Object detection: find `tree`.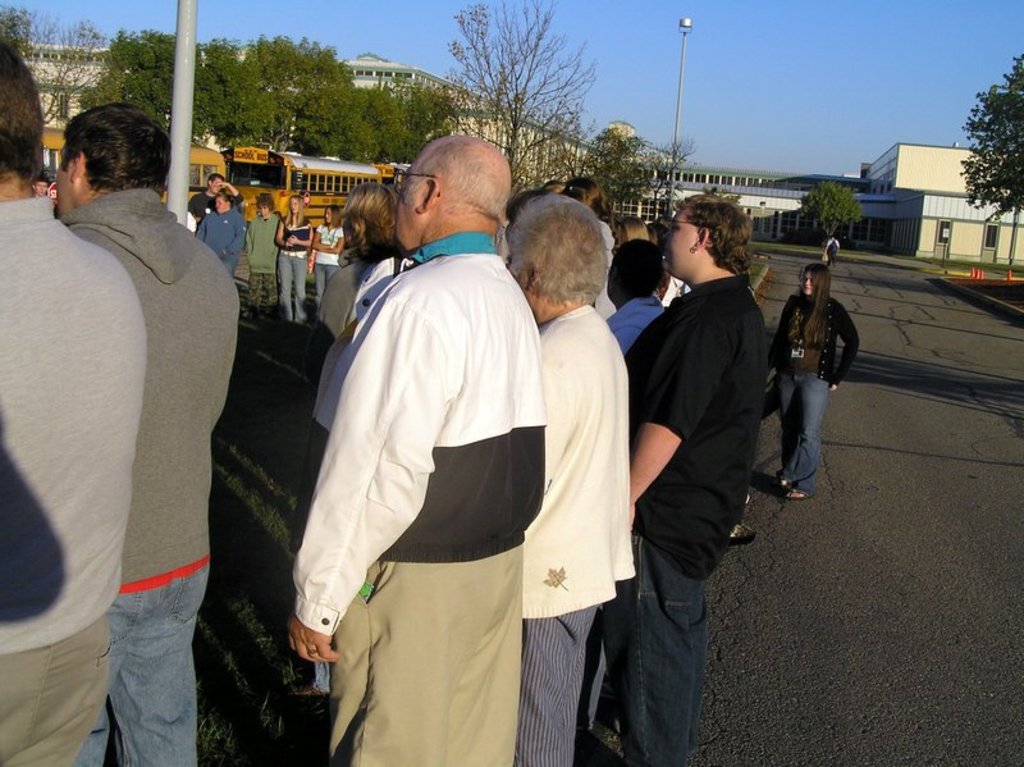
{"x1": 81, "y1": 15, "x2": 234, "y2": 138}.
